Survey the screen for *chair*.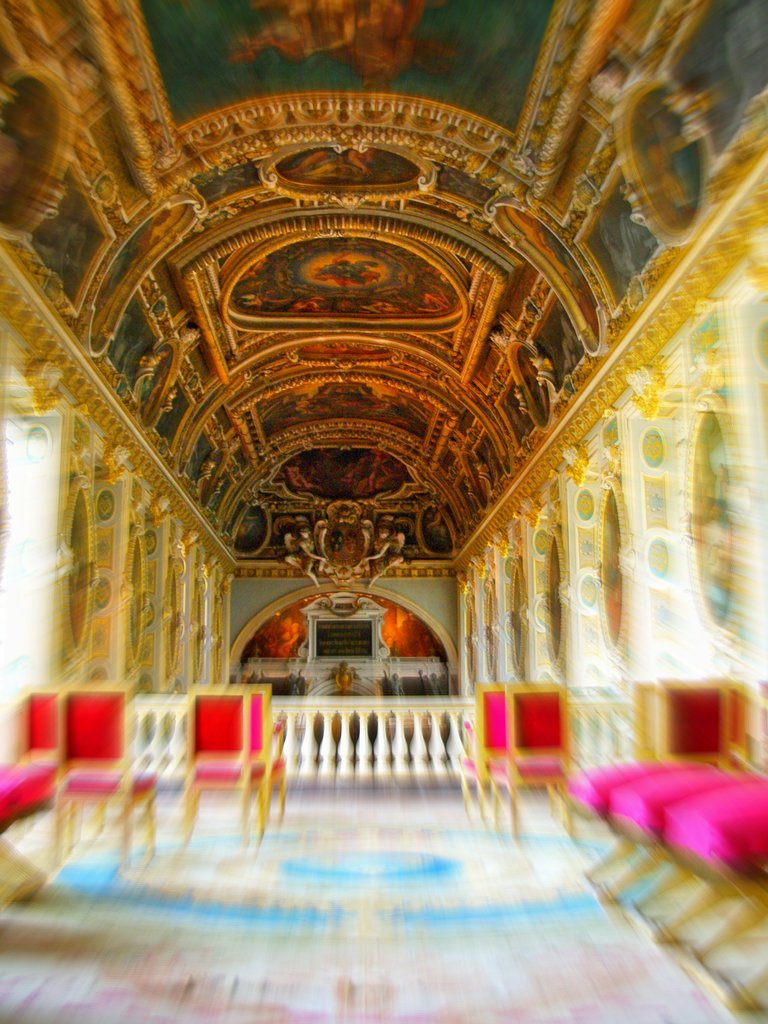
Survey found: 48 684 145 869.
